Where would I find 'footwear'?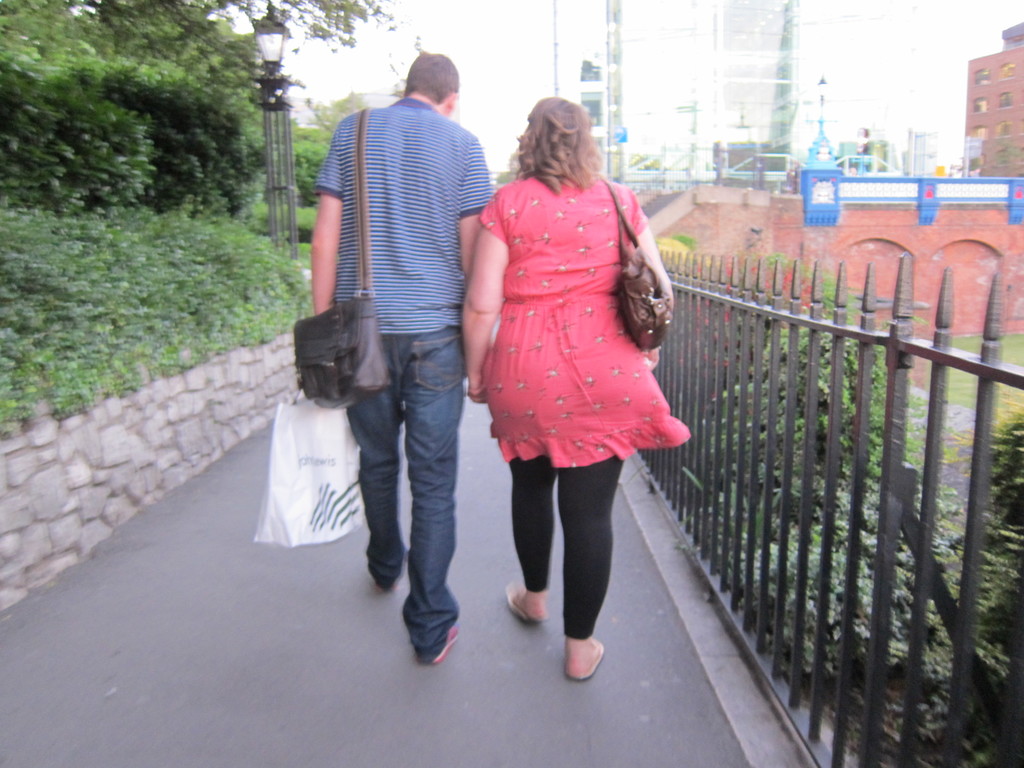
At <box>416,625,456,663</box>.
